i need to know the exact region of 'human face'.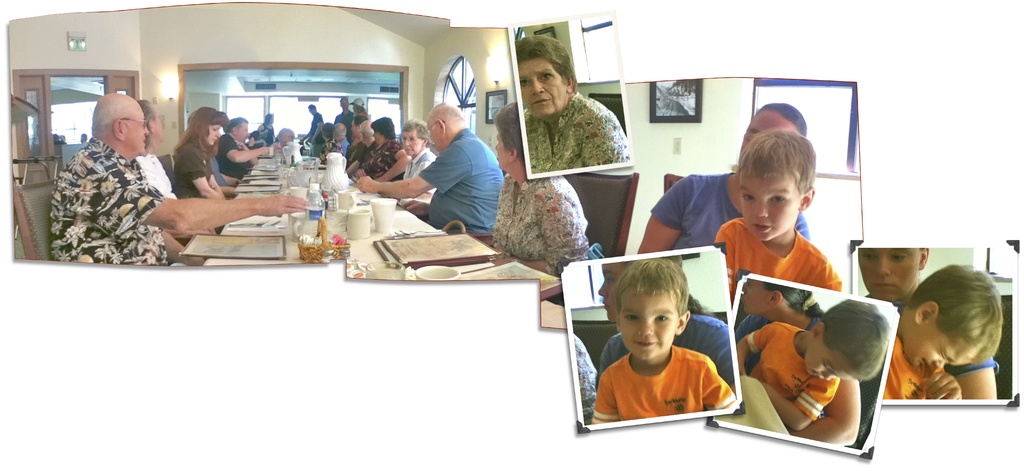
Region: (x1=493, y1=122, x2=509, y2=174).
